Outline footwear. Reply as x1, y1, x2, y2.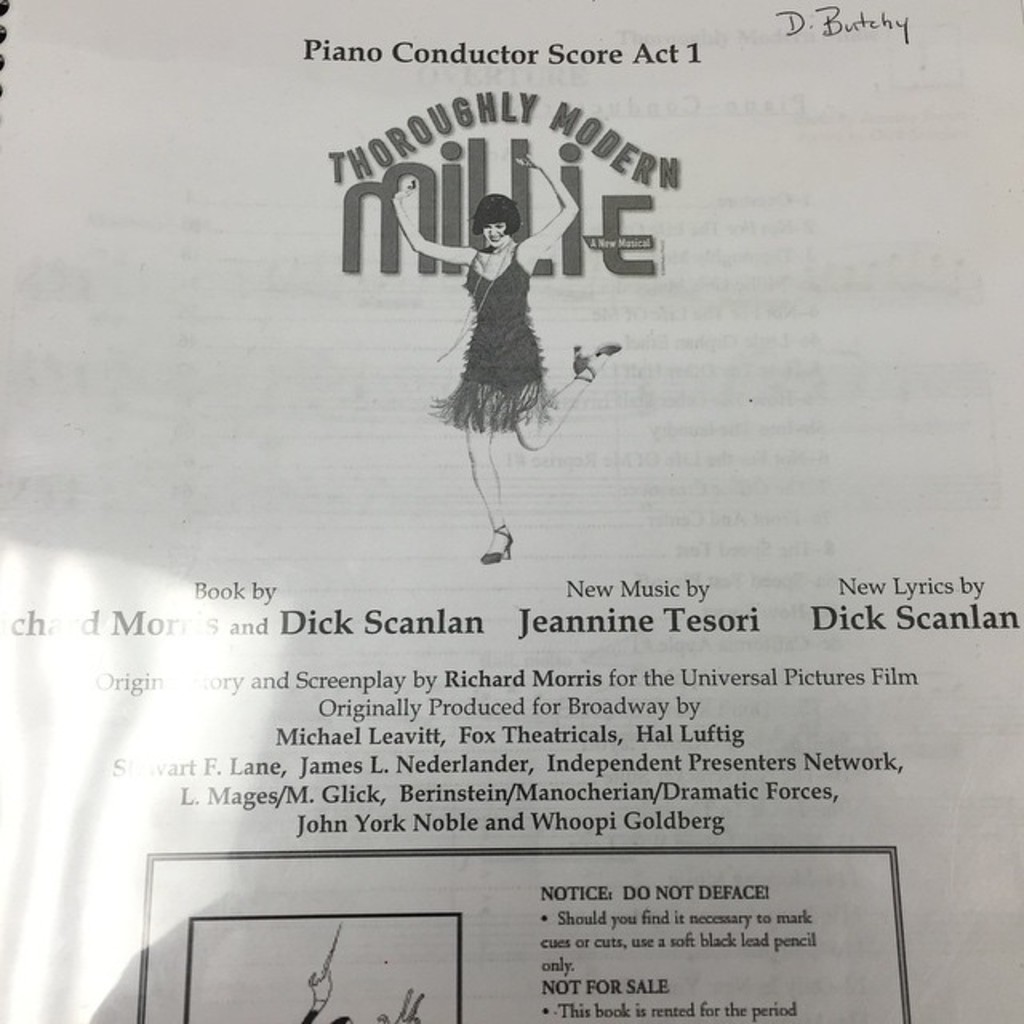
571, 344, 626, 374.
